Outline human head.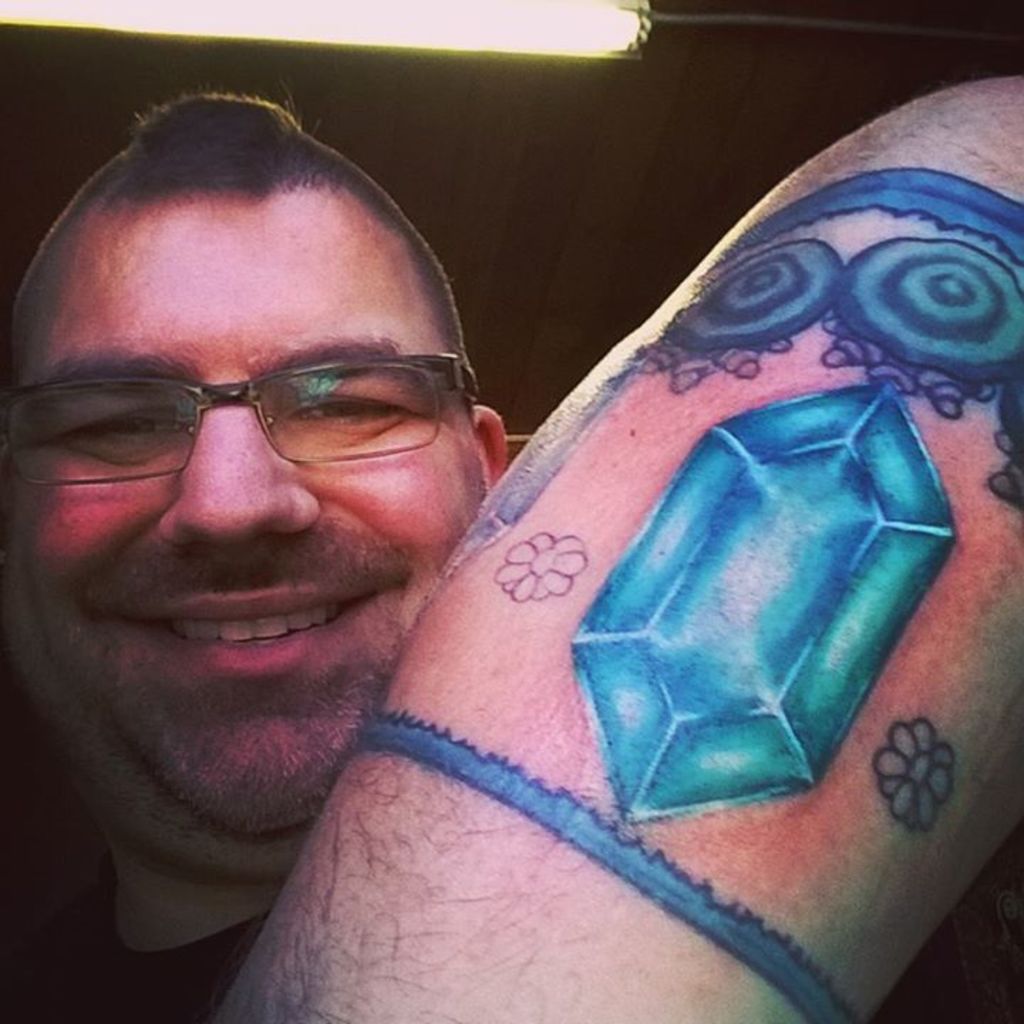
Outline: <box>0,82,508,839</box>.
